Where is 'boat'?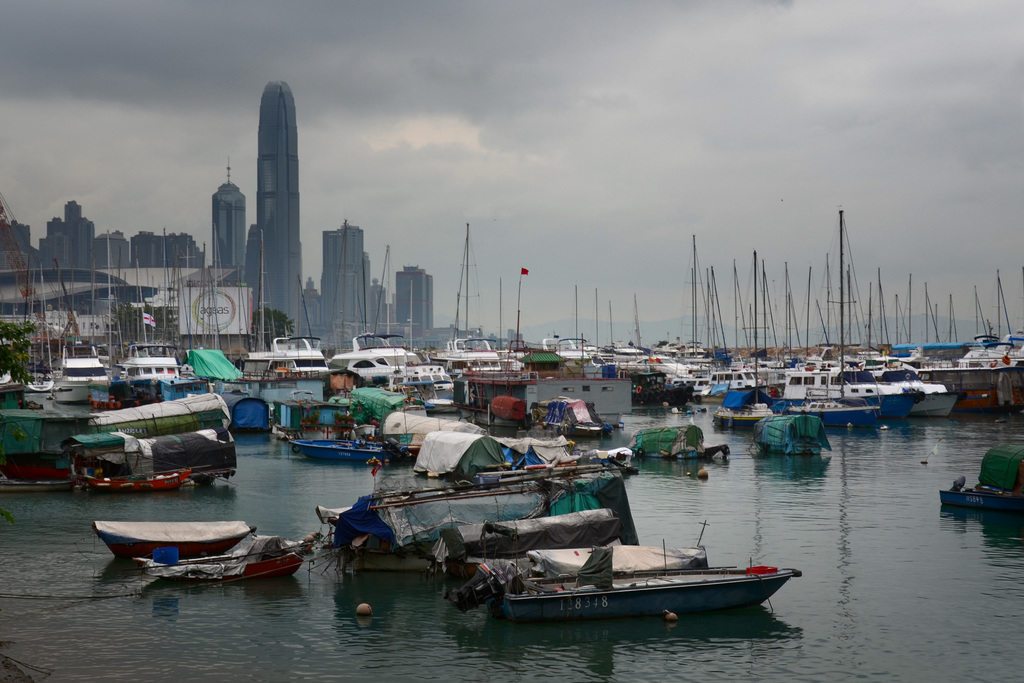
(left=324, top=332, right=460, bottom=417).
